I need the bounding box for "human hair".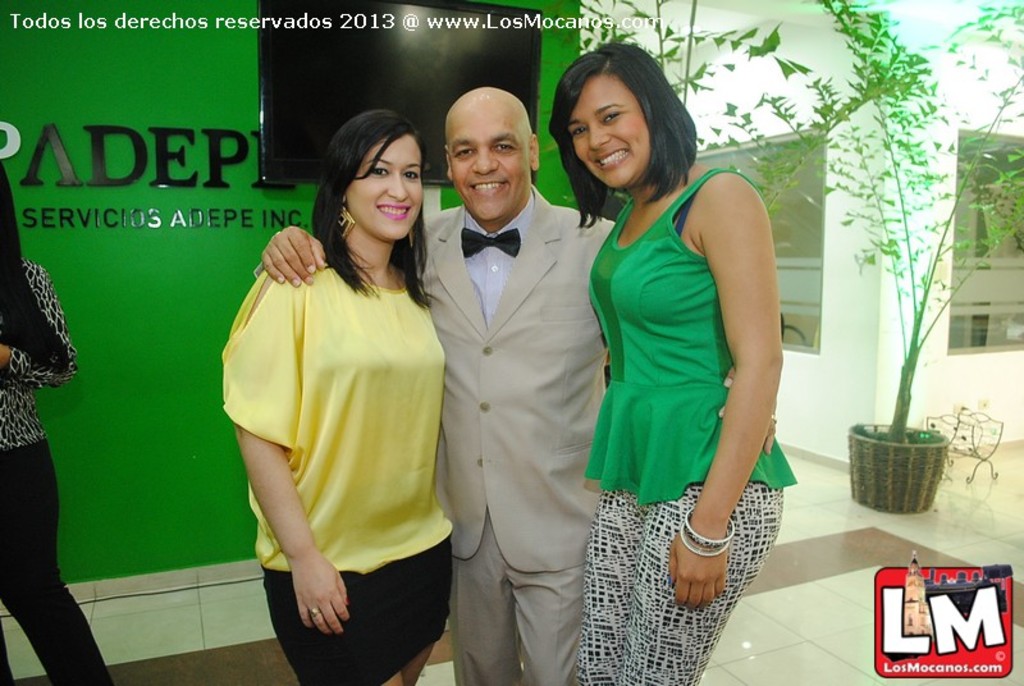
Here it is: region(549, 45, 692, 214).
